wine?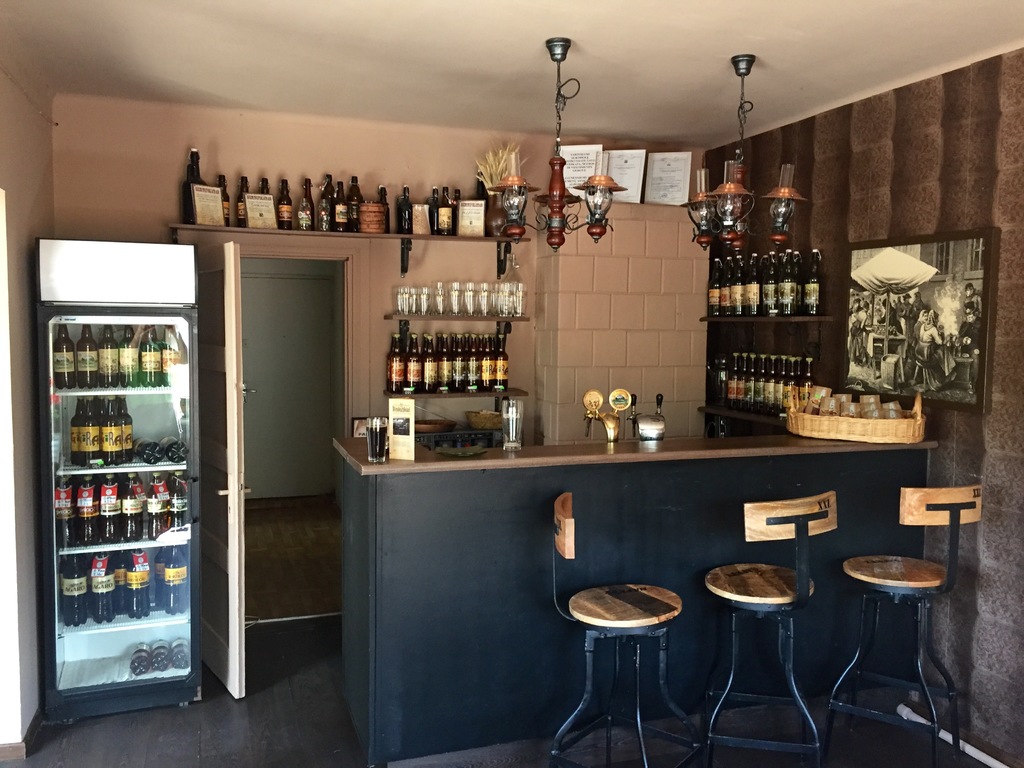
x1=435 y1=188 x2=451 y2=236
